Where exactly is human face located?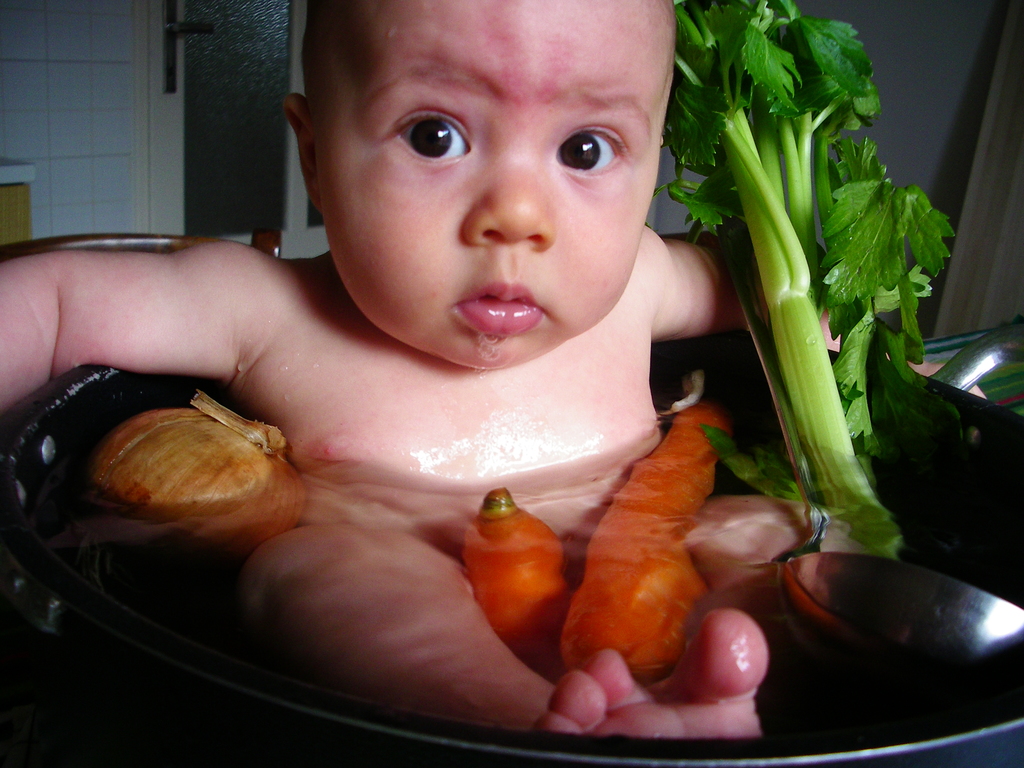
Its bounding box is [left=306, top=0, right=678, bottom=369].
